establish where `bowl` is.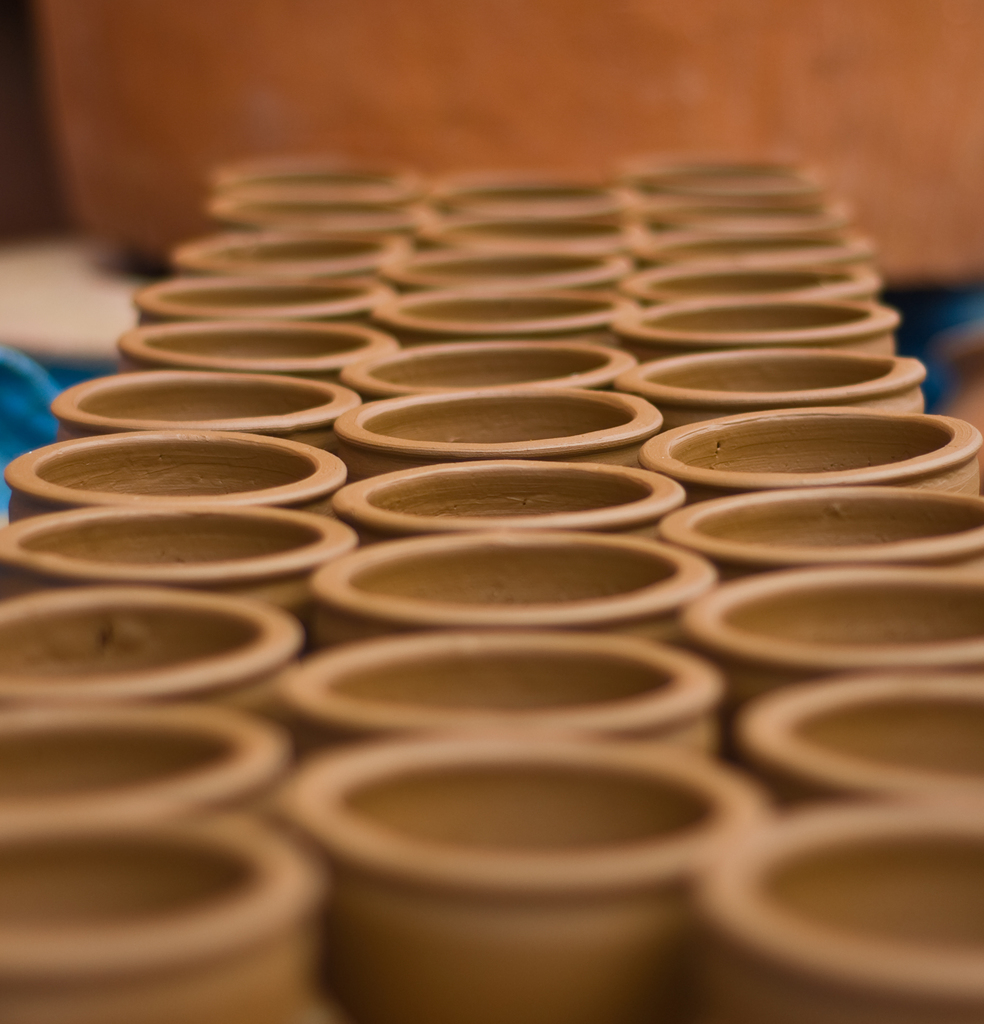
Established at crop(282, 736, 760, 1023).
